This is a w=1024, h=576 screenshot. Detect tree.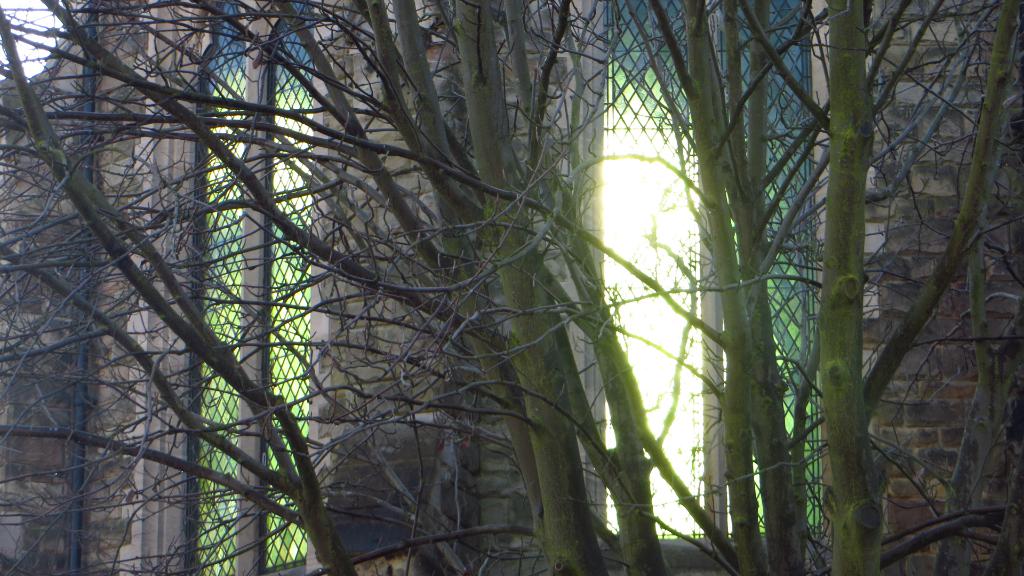
0, 0, 1023, 575.
